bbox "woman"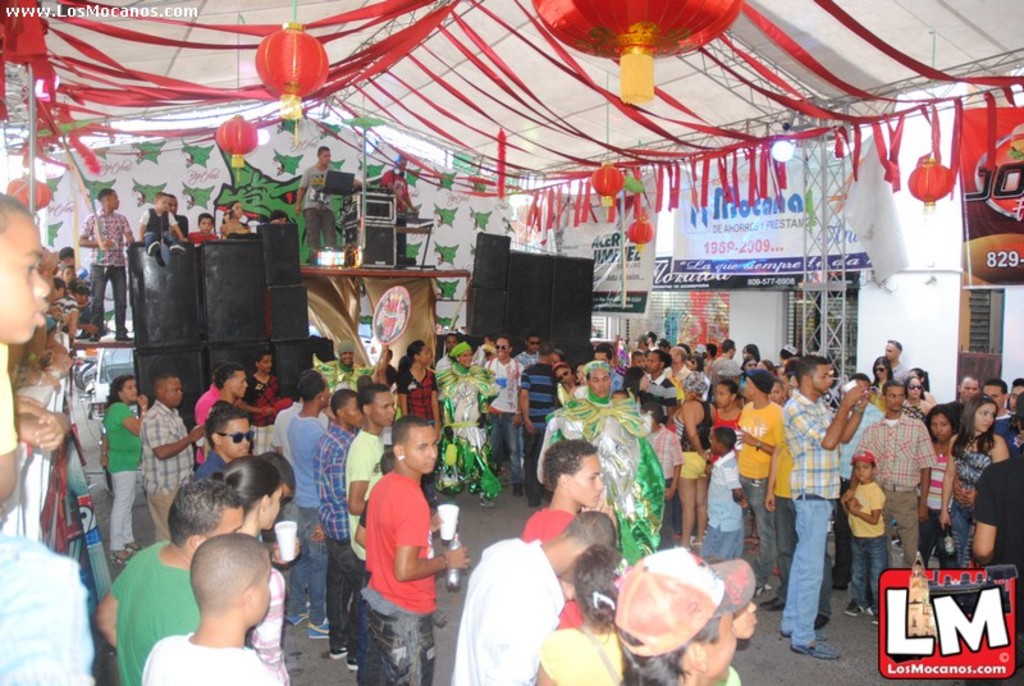
<bbox>915, 403, 965, 564</bbox>
